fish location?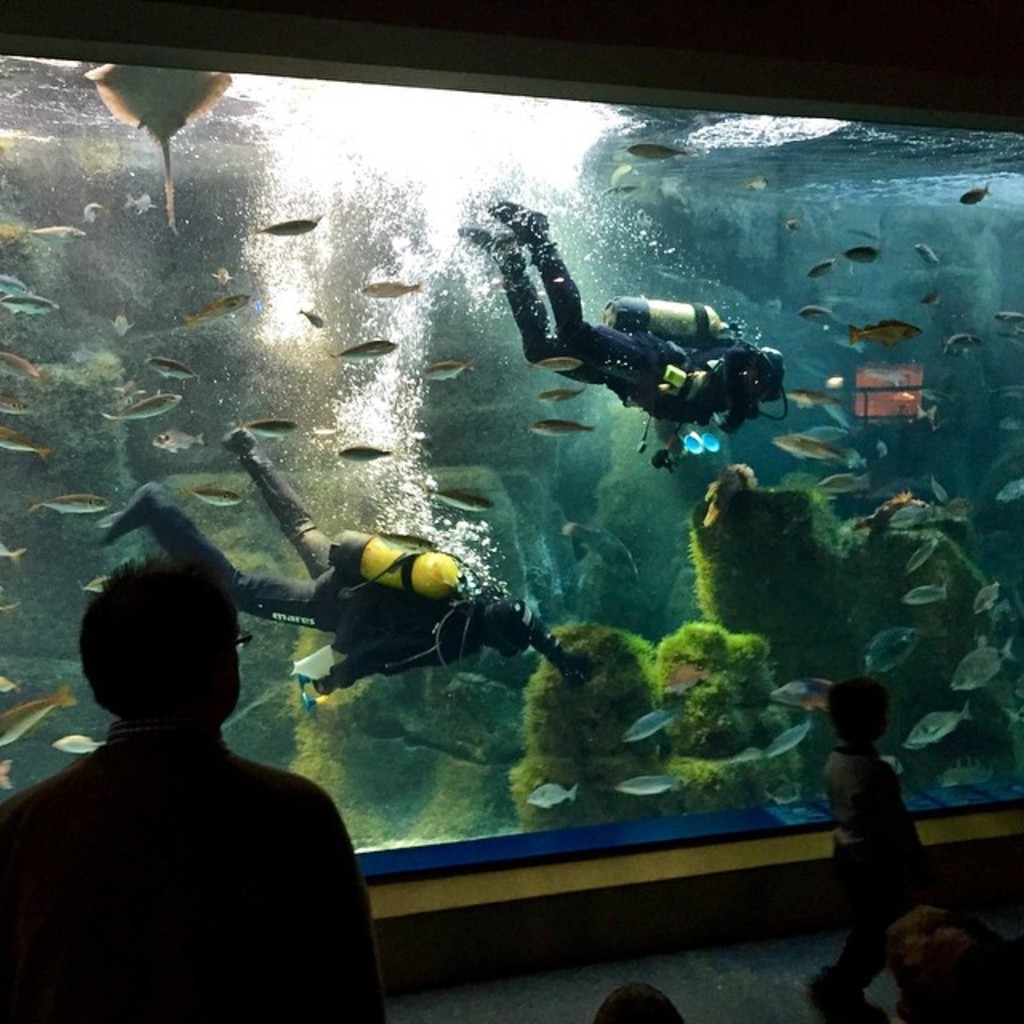
<box>0,350,40,379</box>
